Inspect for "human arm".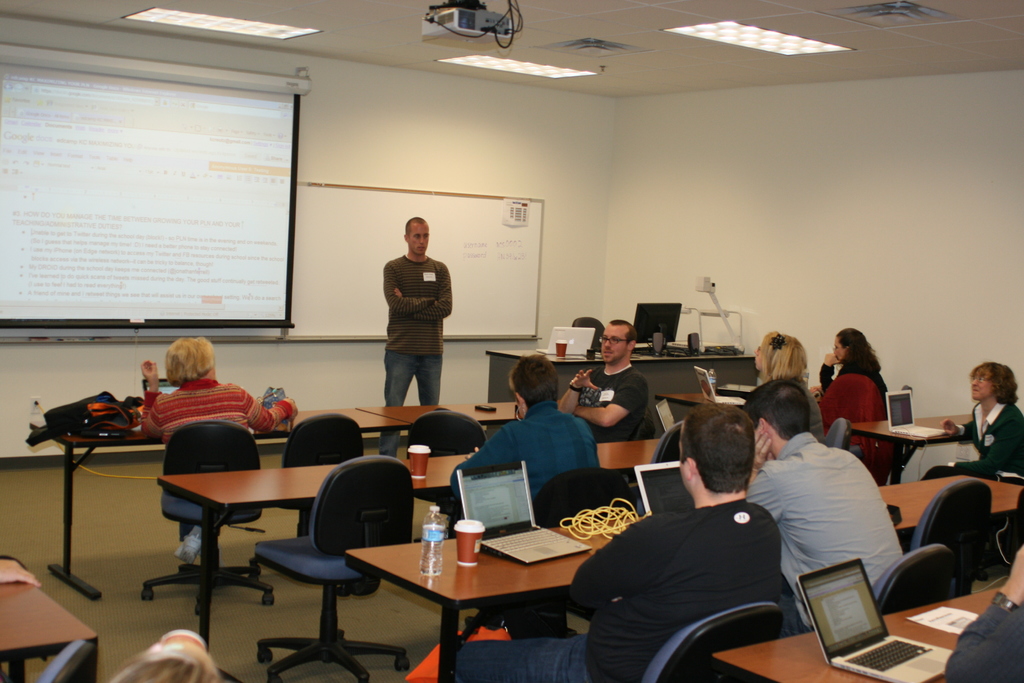
Inspection: left=951, top=423, right=1022, bottom=475.
